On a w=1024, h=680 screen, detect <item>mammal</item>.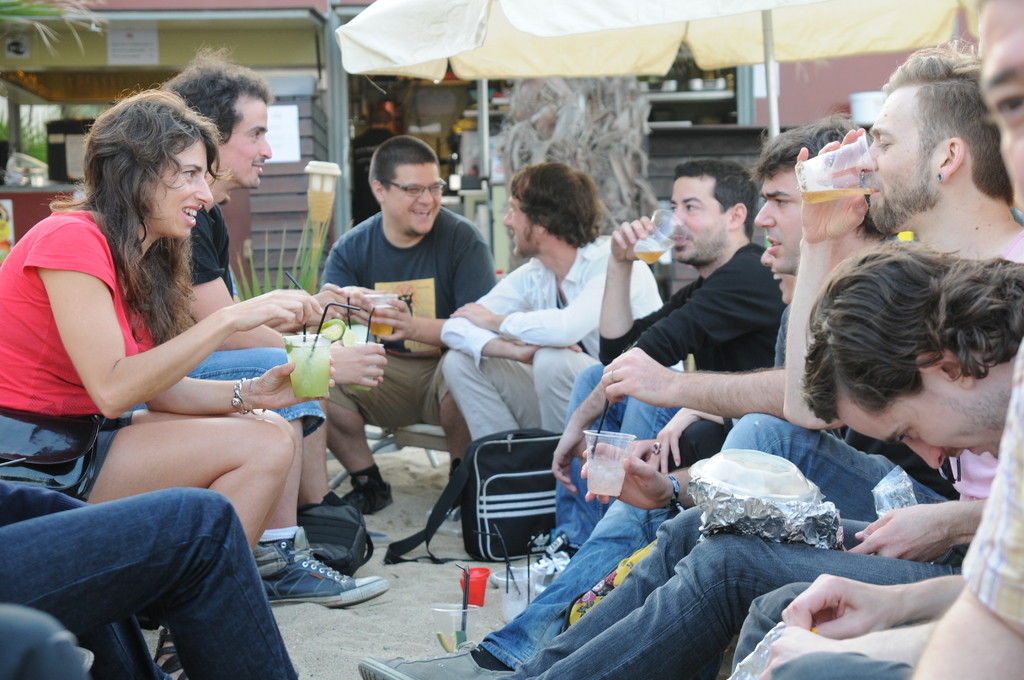
BBox(772, 0, 1023, 679).
